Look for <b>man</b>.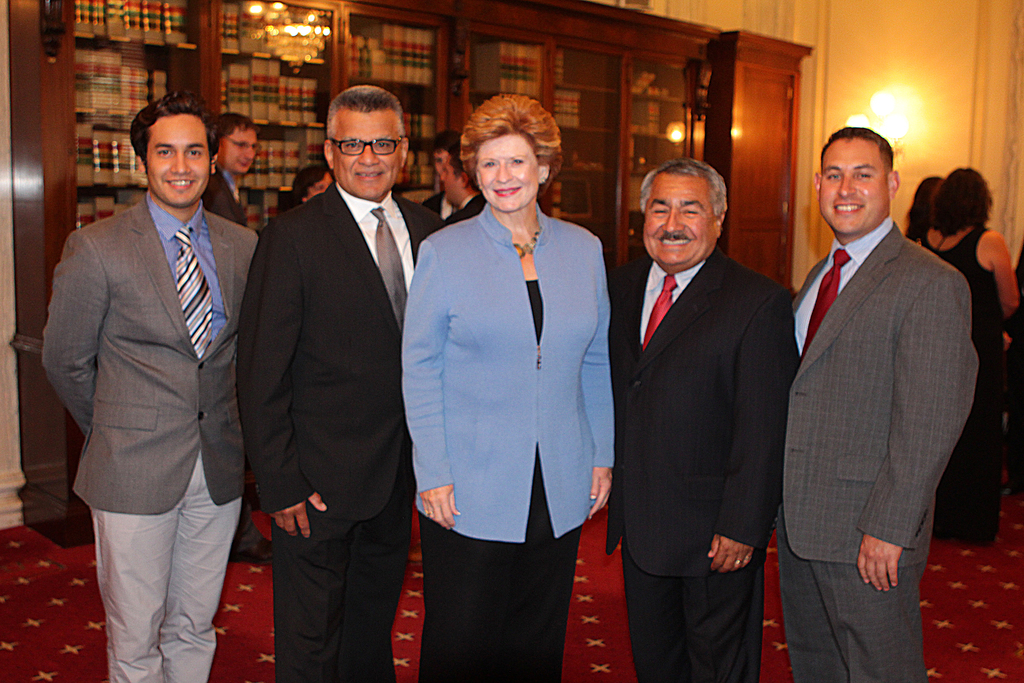
Found: Rect(233, 84, 450, 682).
